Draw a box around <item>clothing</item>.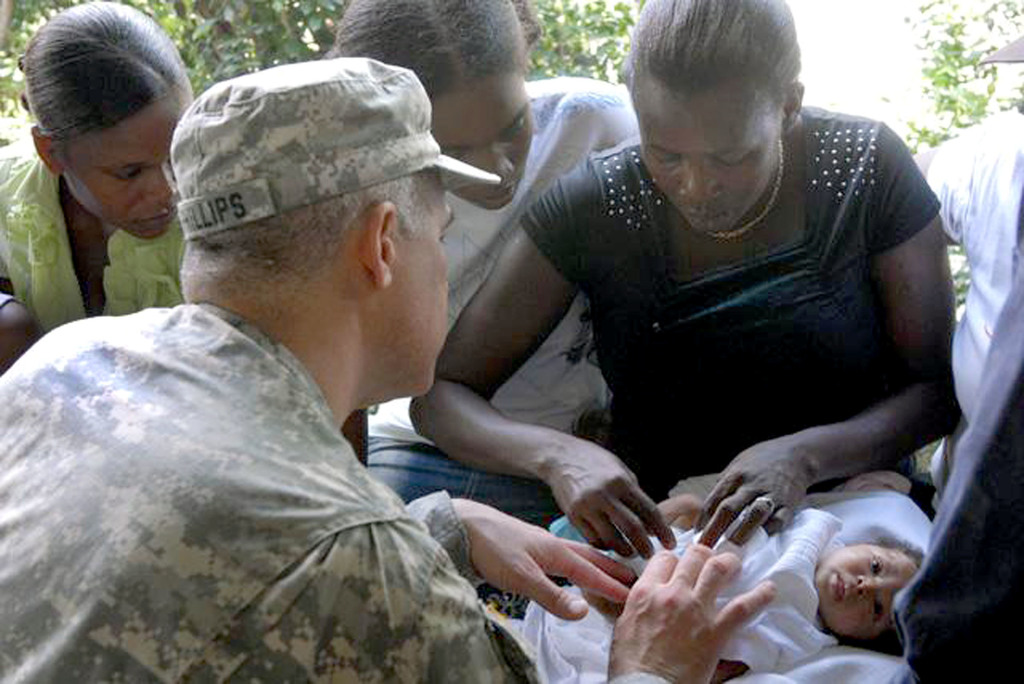
detection(168, 51, 527, 246).
